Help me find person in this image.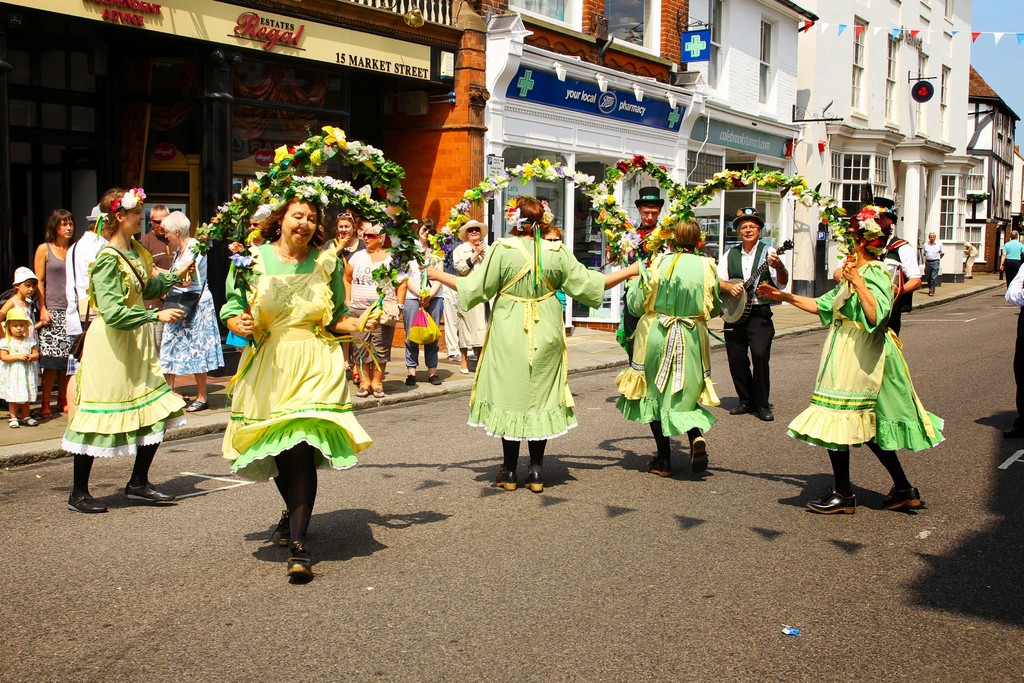
Found it: (621, 185, 668, 357).
